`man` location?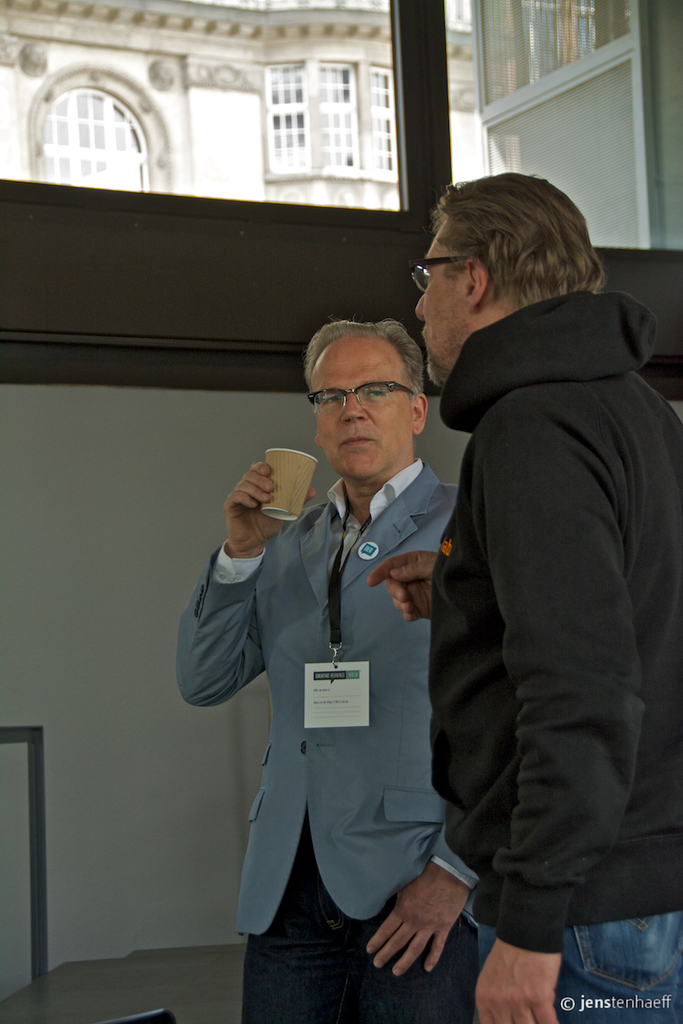
bbox=(196, 287, 495, 988)
